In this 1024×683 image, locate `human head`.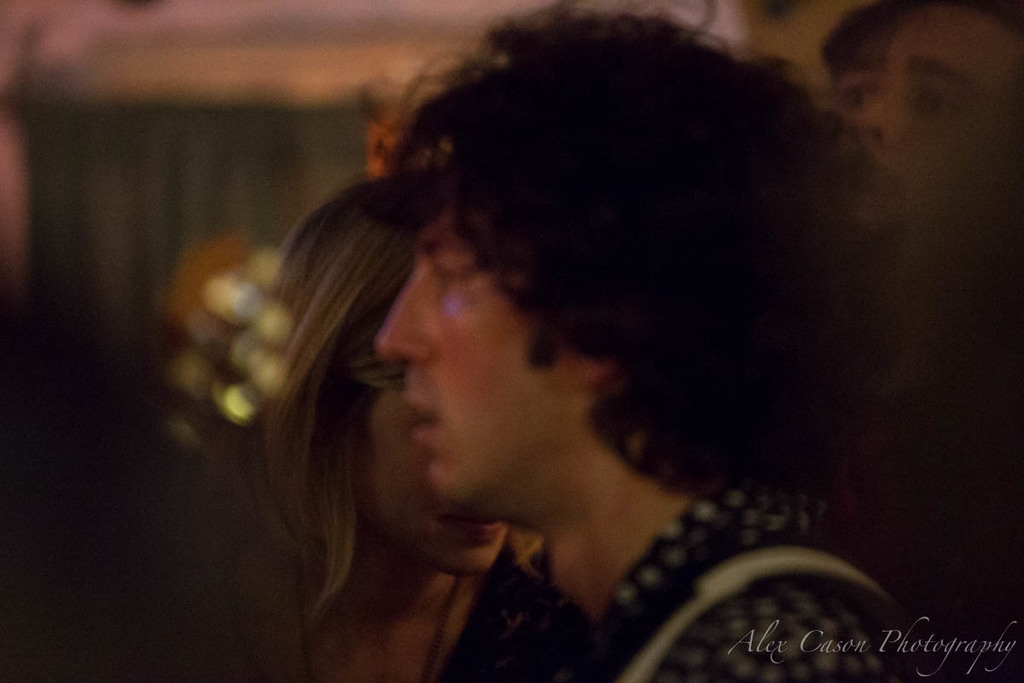
Bounding box: x1=314 y1=27 x2=833 y2=503.
